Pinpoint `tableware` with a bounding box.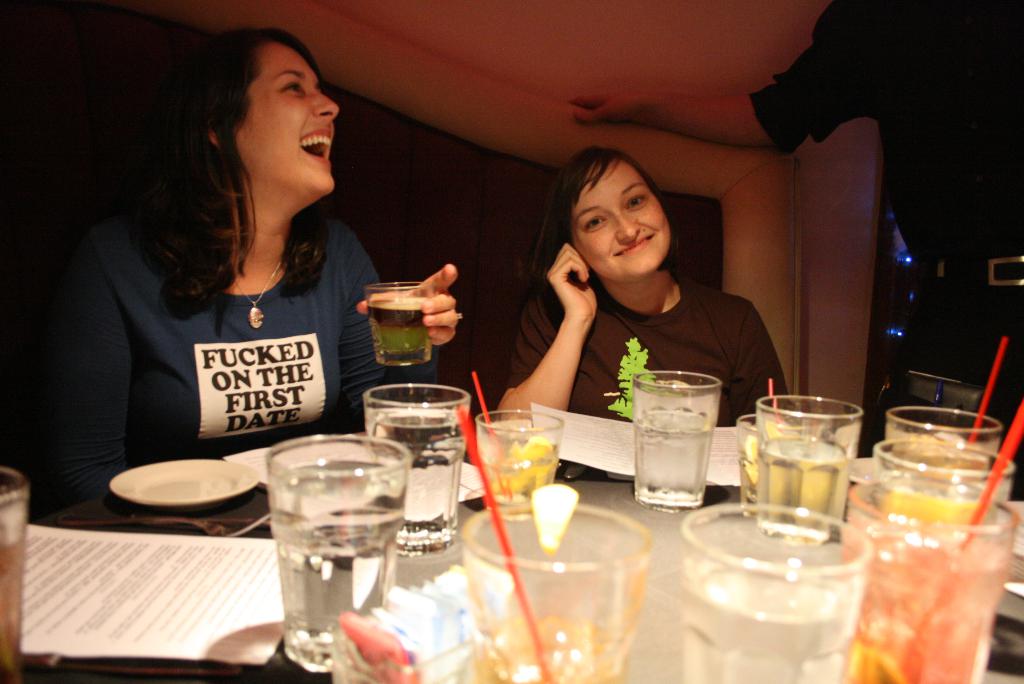
box=[0, 457, 28, 683].
